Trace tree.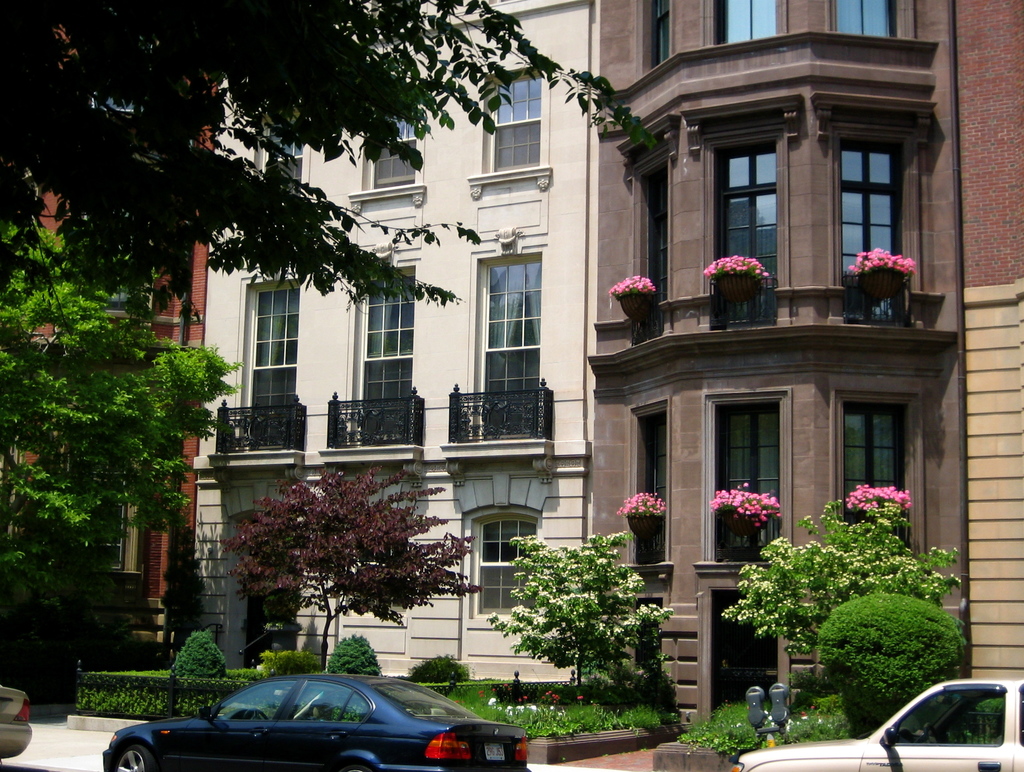
Traced to 0:215:251:626.
